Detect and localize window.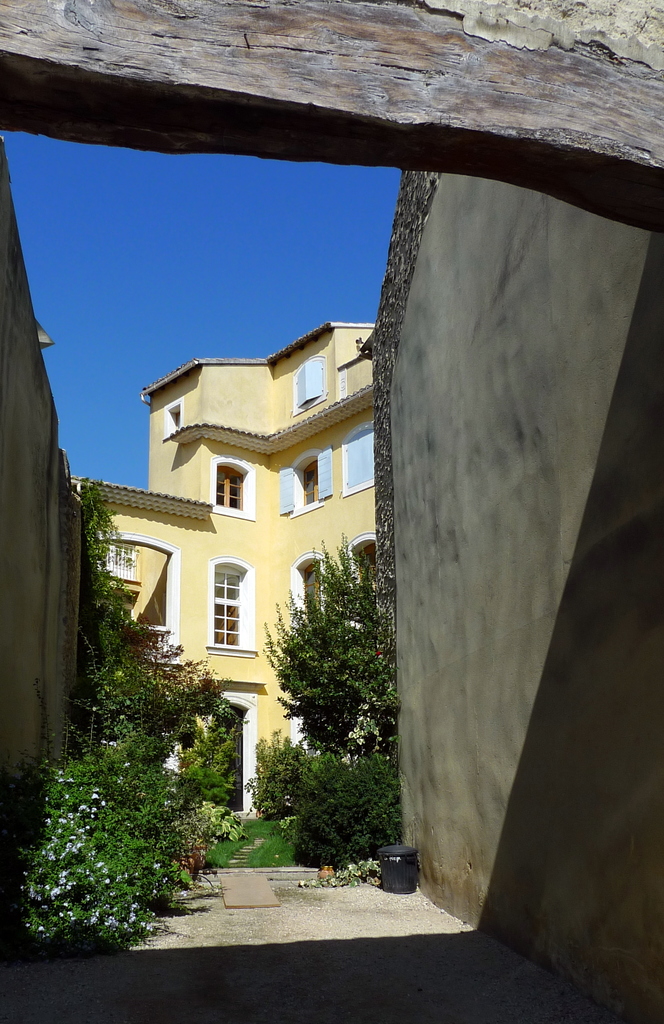
Localized at locate(298, 562, 323, 612).
